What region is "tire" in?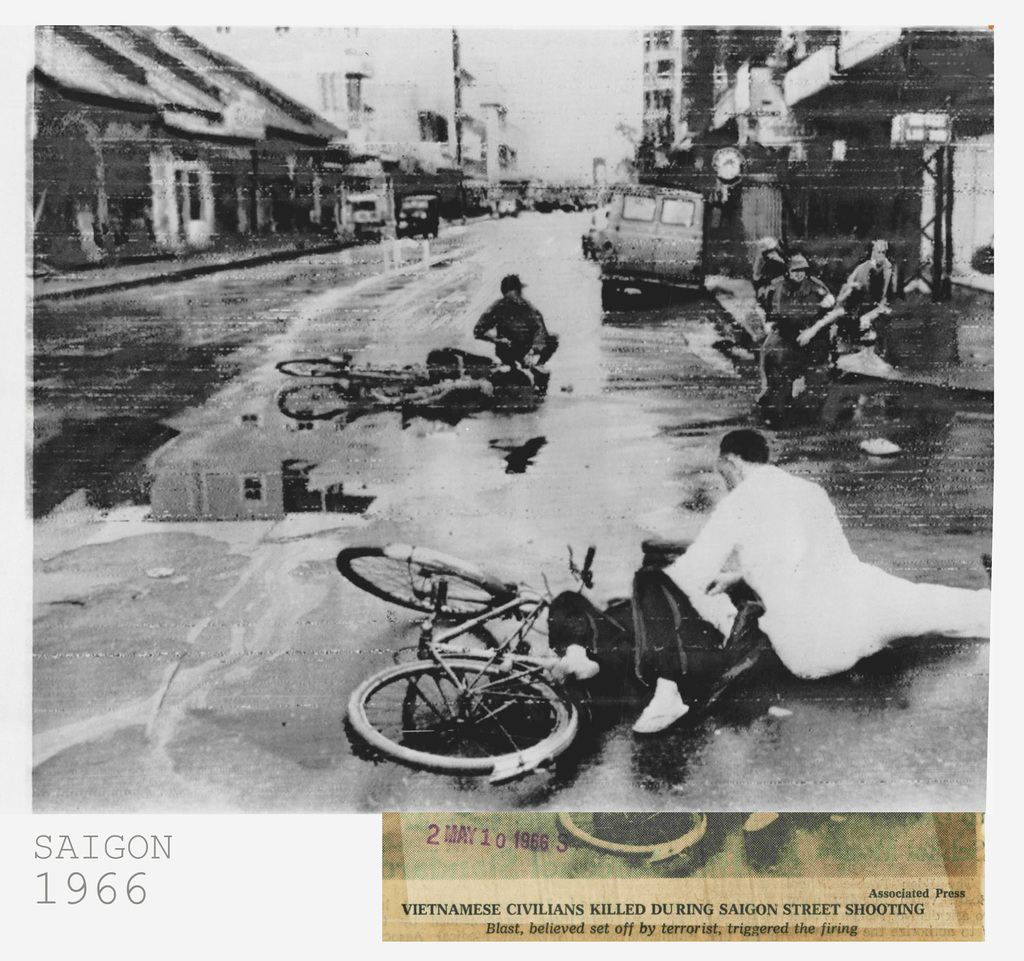
x1=331, y1=539, x2=522, y2=623.
